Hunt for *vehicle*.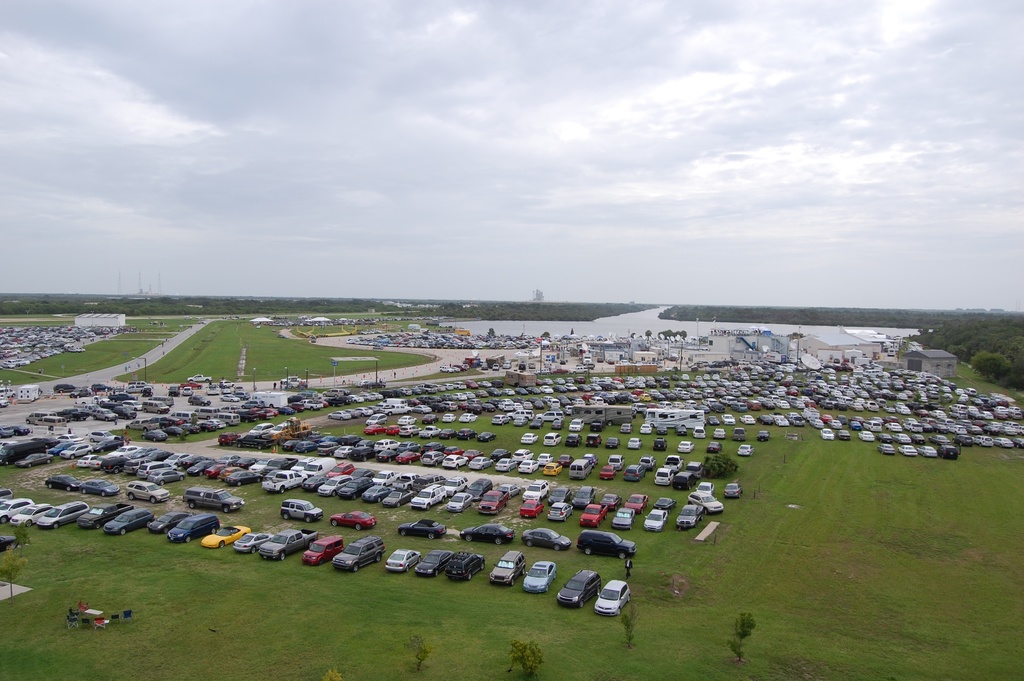
Hunted down at bbox=[676, 434, 695, 455].
